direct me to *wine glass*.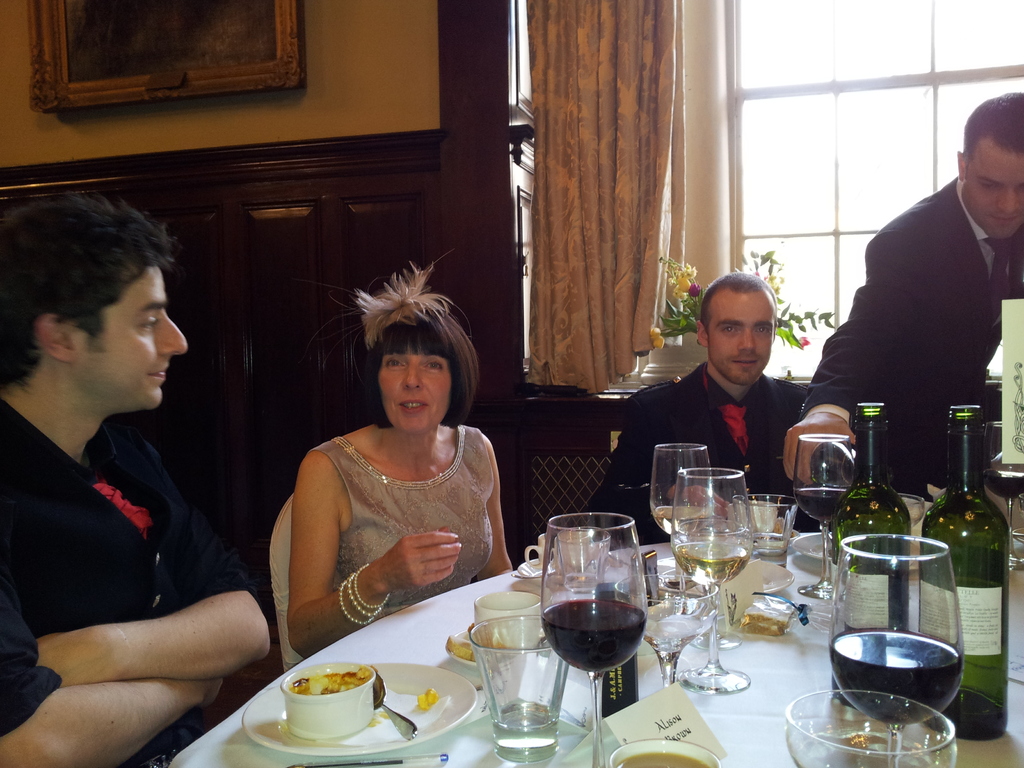
Direction: x1=829 y1=529 x2=967 y2=767.
